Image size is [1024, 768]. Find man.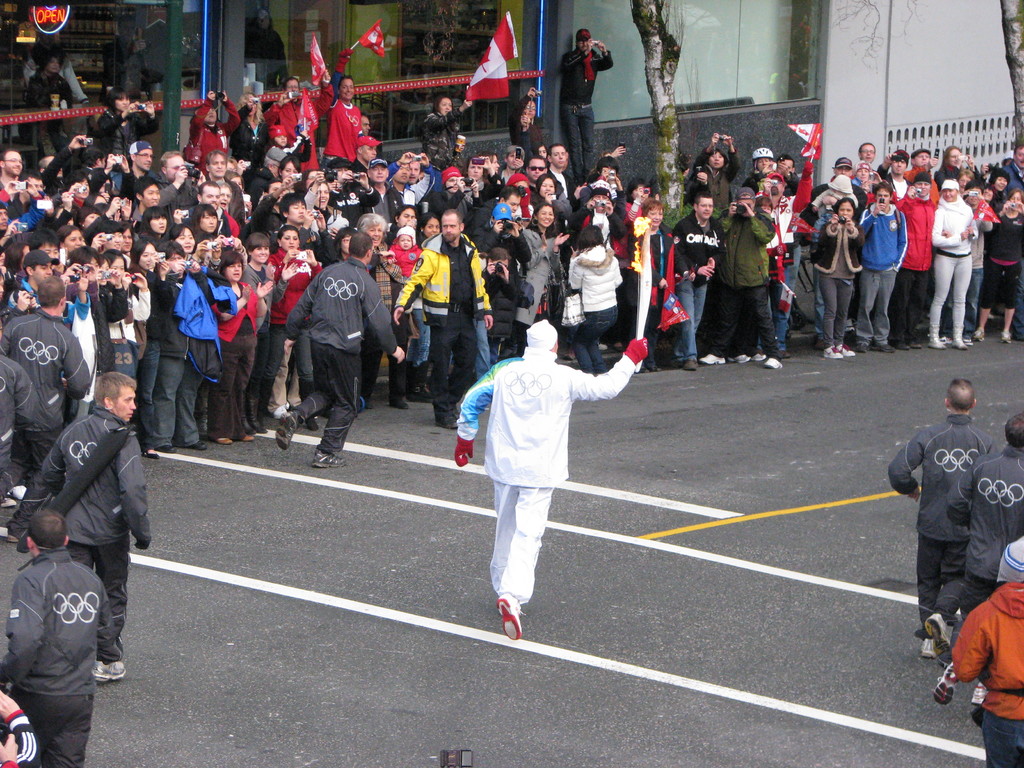
select_region(716, 187, 785, 371).
